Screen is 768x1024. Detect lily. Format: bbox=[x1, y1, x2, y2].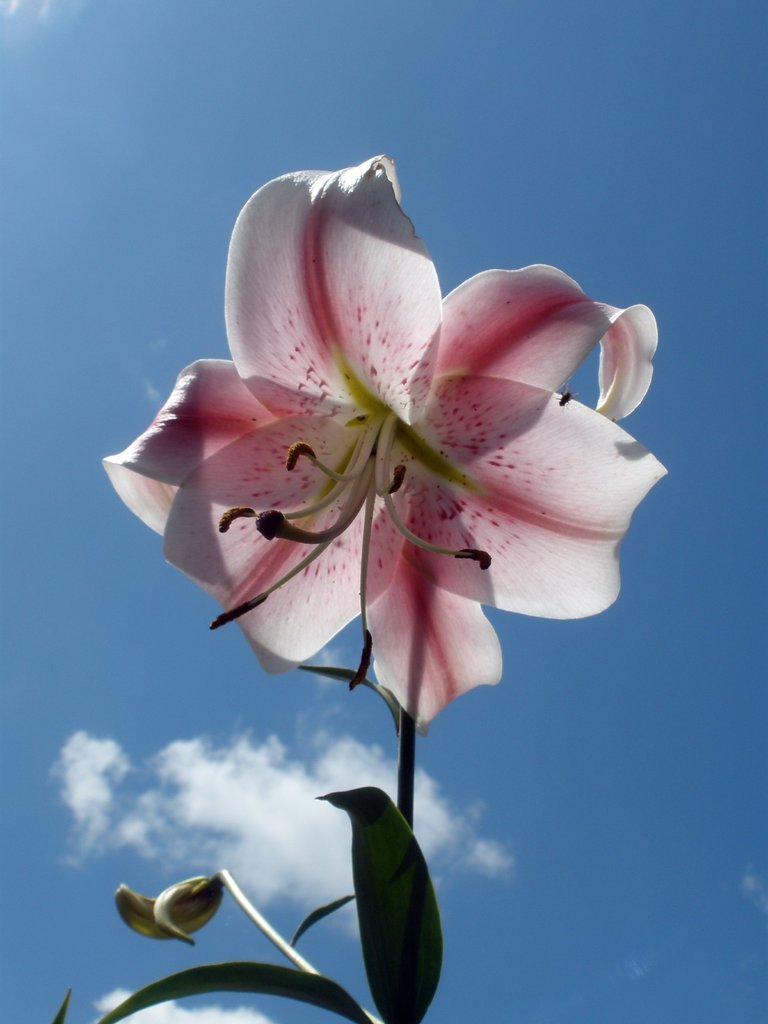
bbox=[100, 154, 671, 739].
